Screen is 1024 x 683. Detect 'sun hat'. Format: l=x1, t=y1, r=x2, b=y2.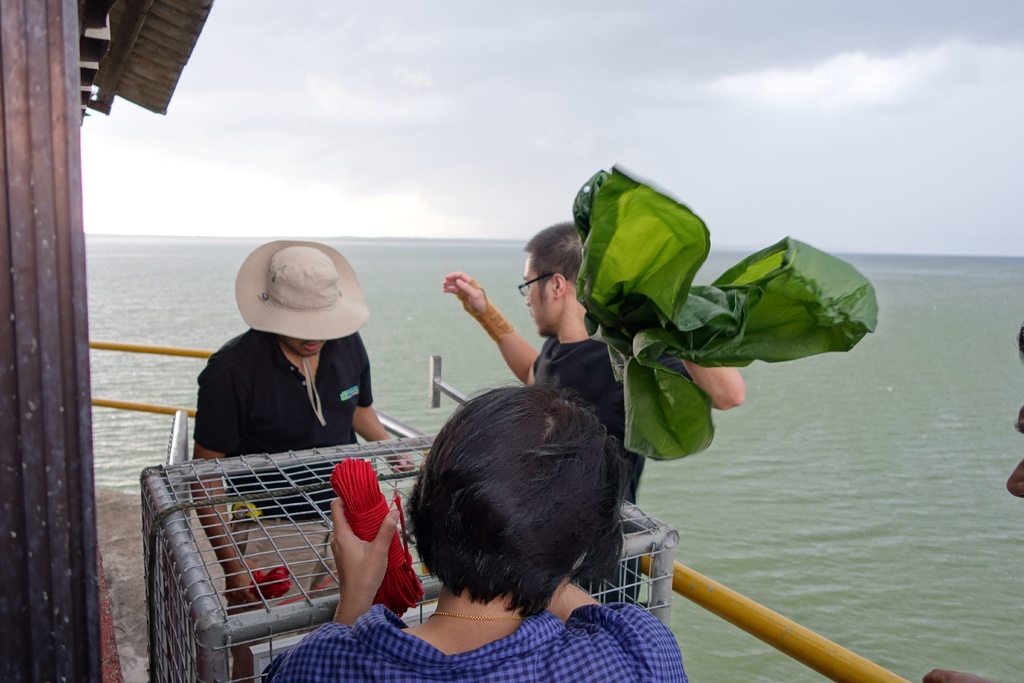
l=237, t=236, r=374, b=344.
